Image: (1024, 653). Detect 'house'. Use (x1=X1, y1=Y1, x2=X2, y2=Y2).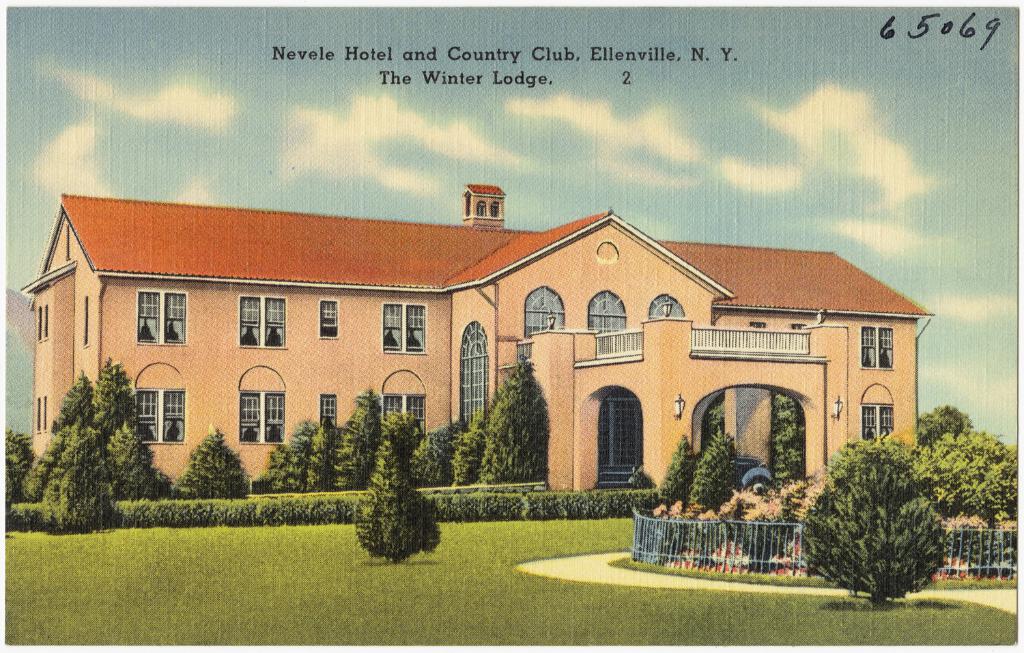
(x1=17, y1=189, x2=472, y2=477).
